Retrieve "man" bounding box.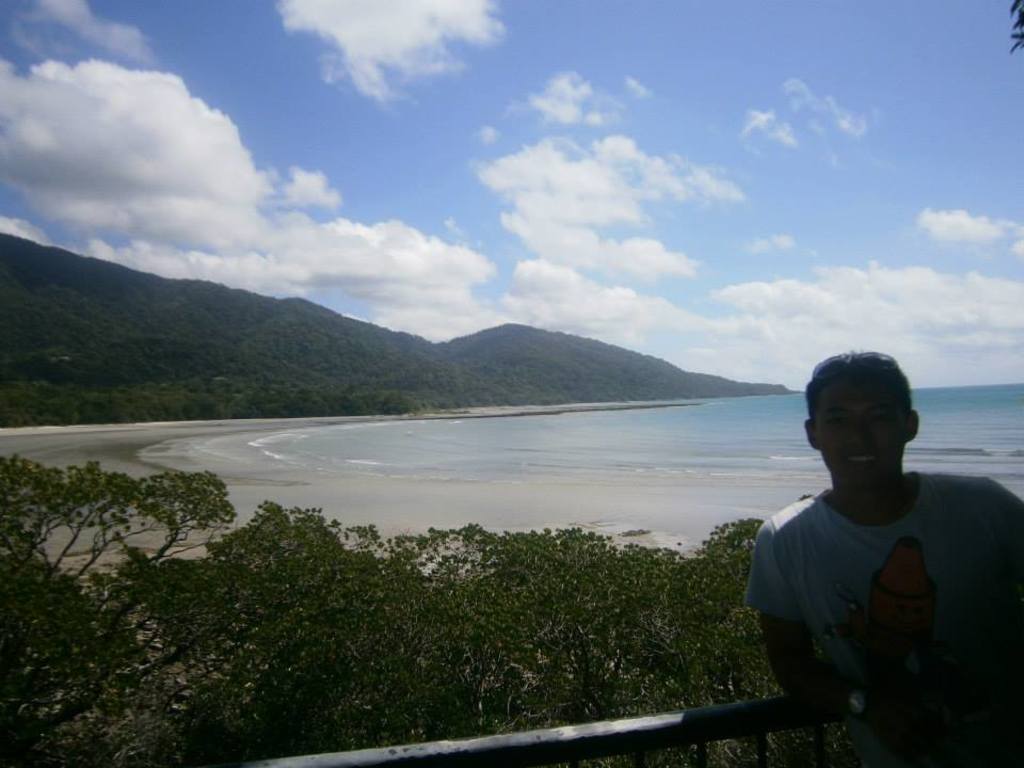
Bounding box: left=752, top=350, right=1023, bottom=767.
